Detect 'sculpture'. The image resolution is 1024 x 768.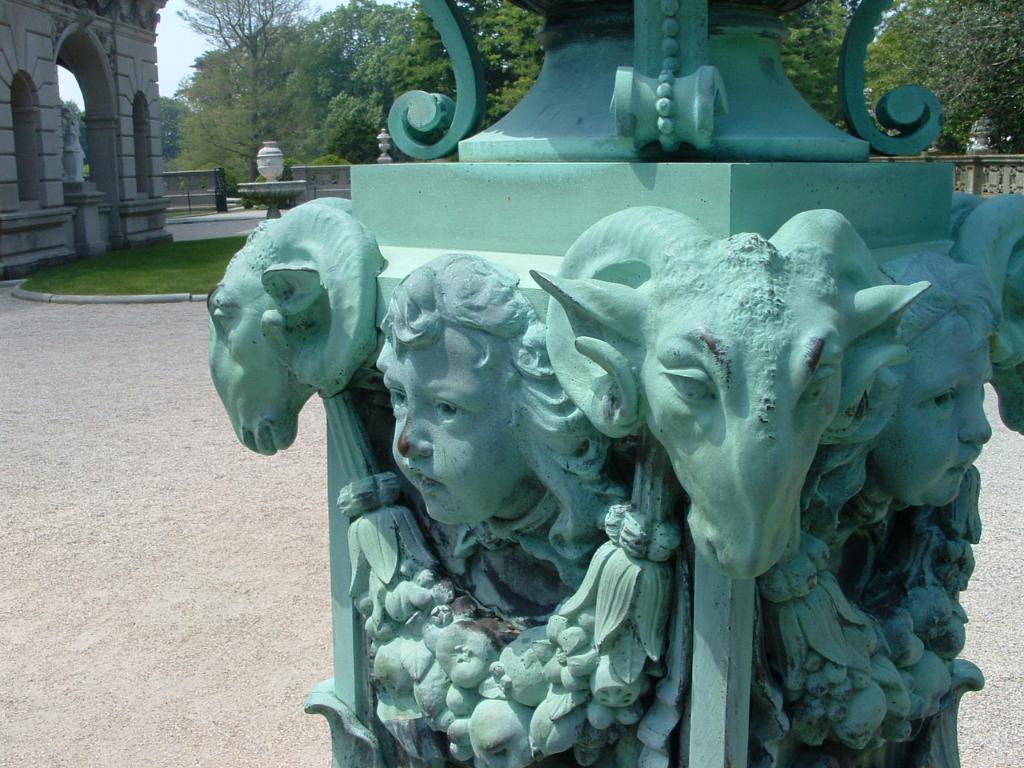
763:243:990:767.
